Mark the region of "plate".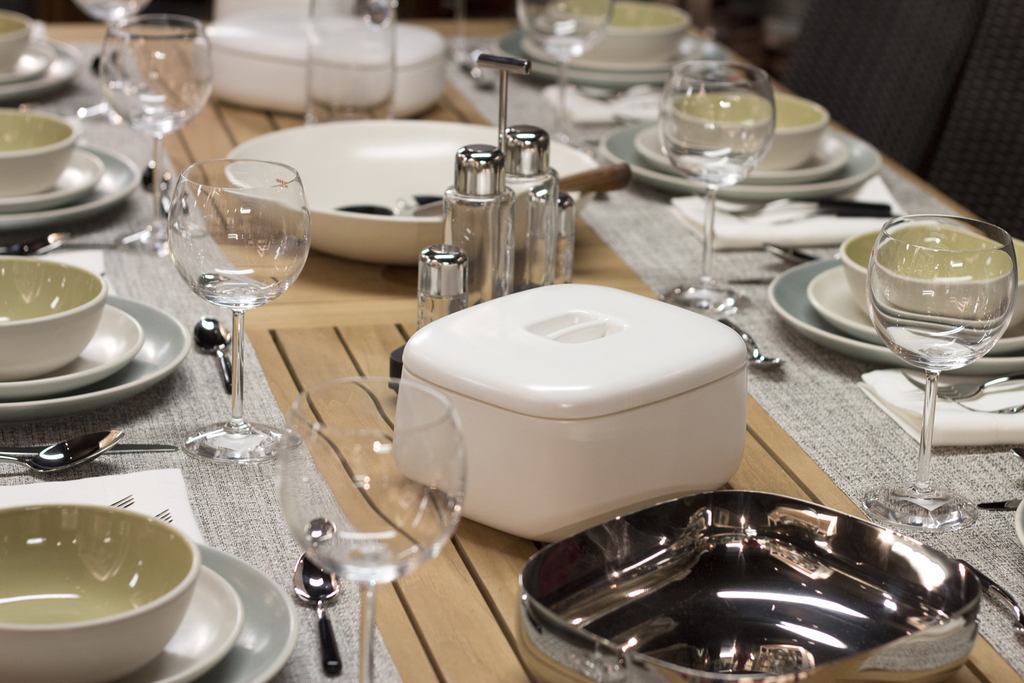
Region: <region>488, 31, 729, 89</region>.
